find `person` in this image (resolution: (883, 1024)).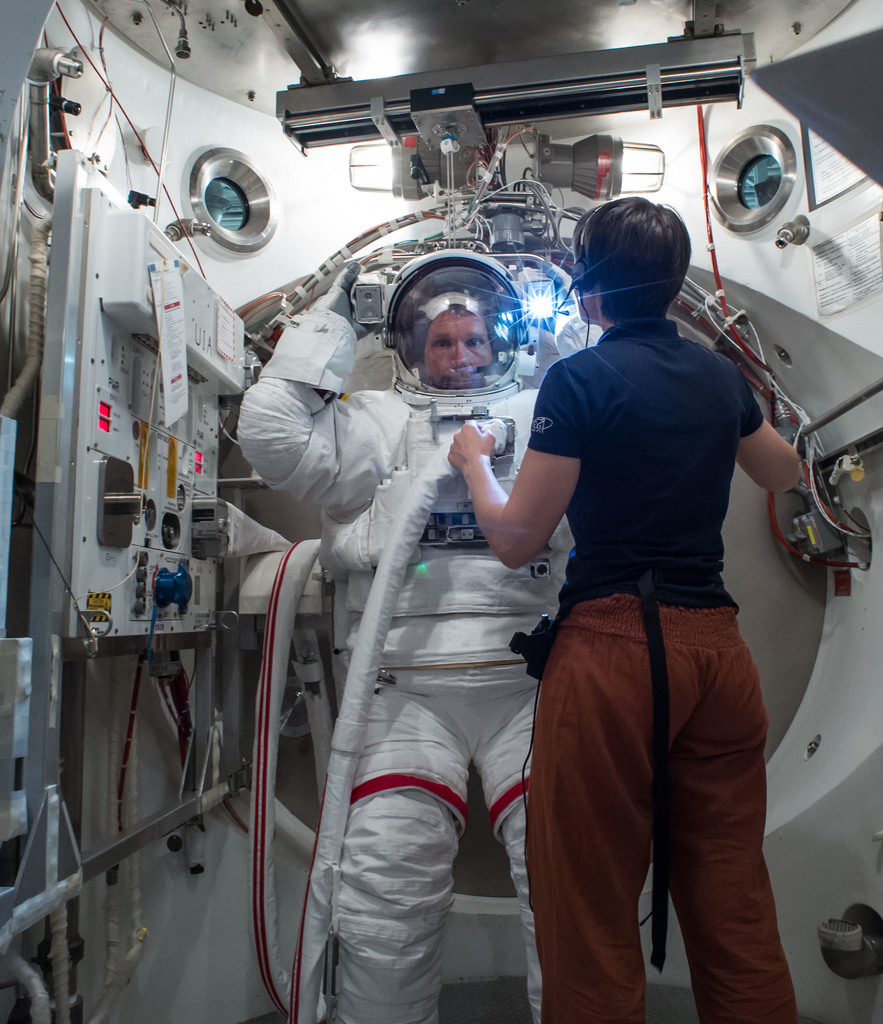
x1=232 y1=253 x2=572 y2=1023.
